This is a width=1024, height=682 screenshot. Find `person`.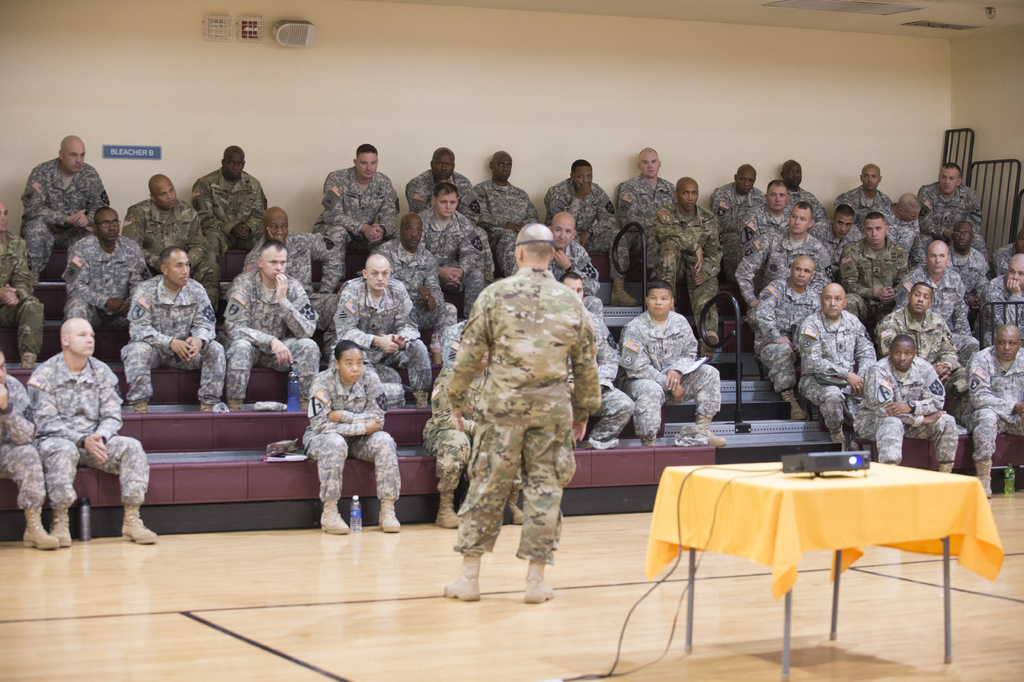
Bounding box: <box>471,146,543,276</box>.
